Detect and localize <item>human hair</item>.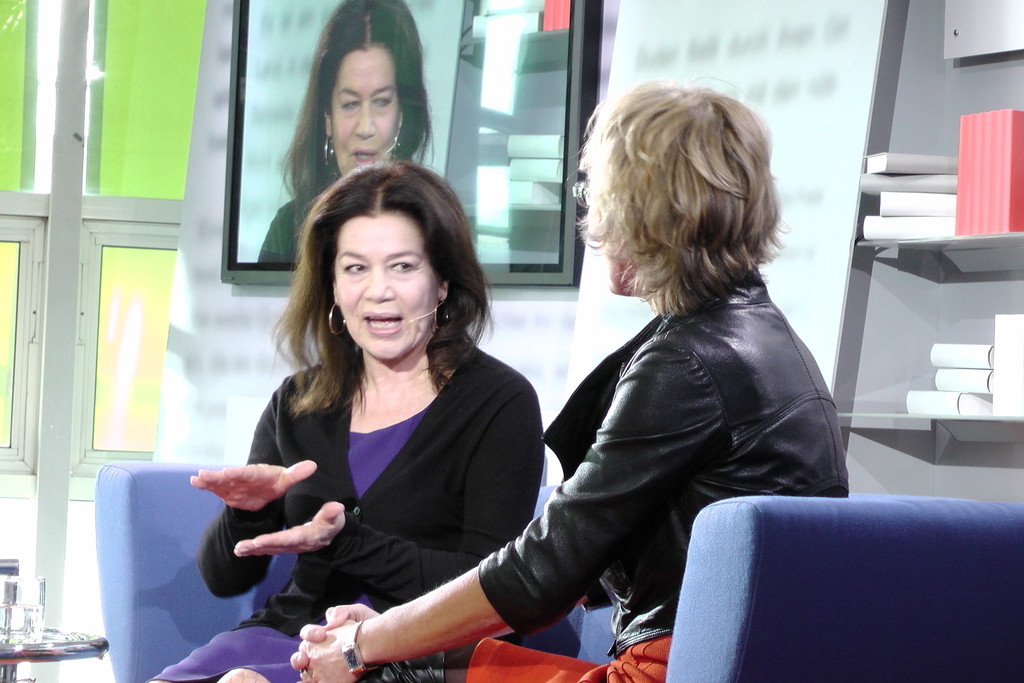
Localized at box=[568, 84, 781, 338].
